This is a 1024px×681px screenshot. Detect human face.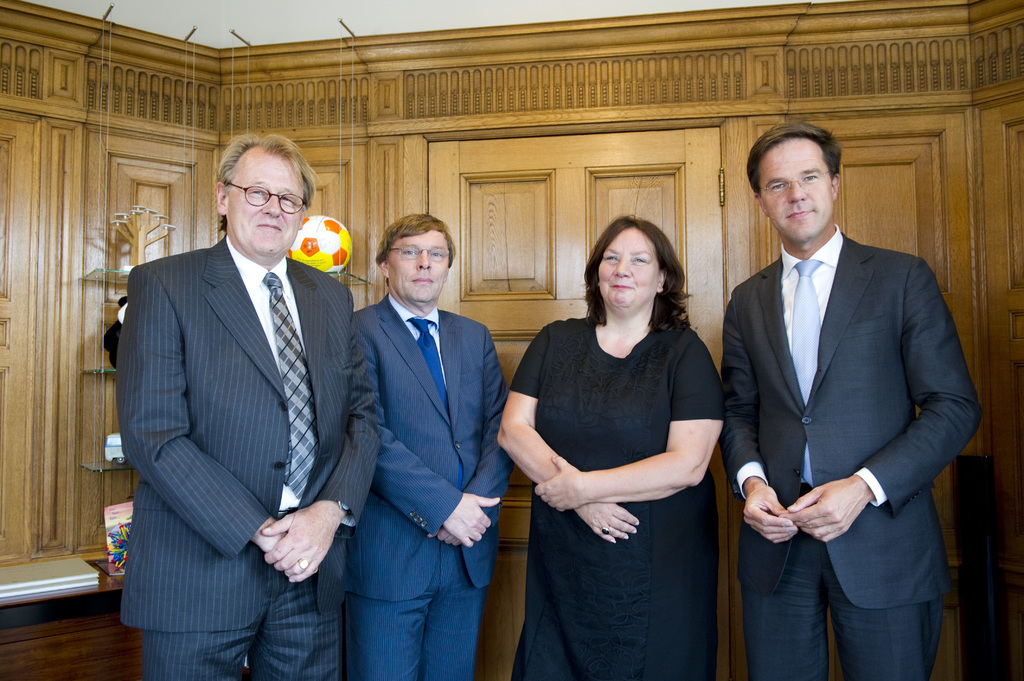
locate(757, 137, 838, 239).
